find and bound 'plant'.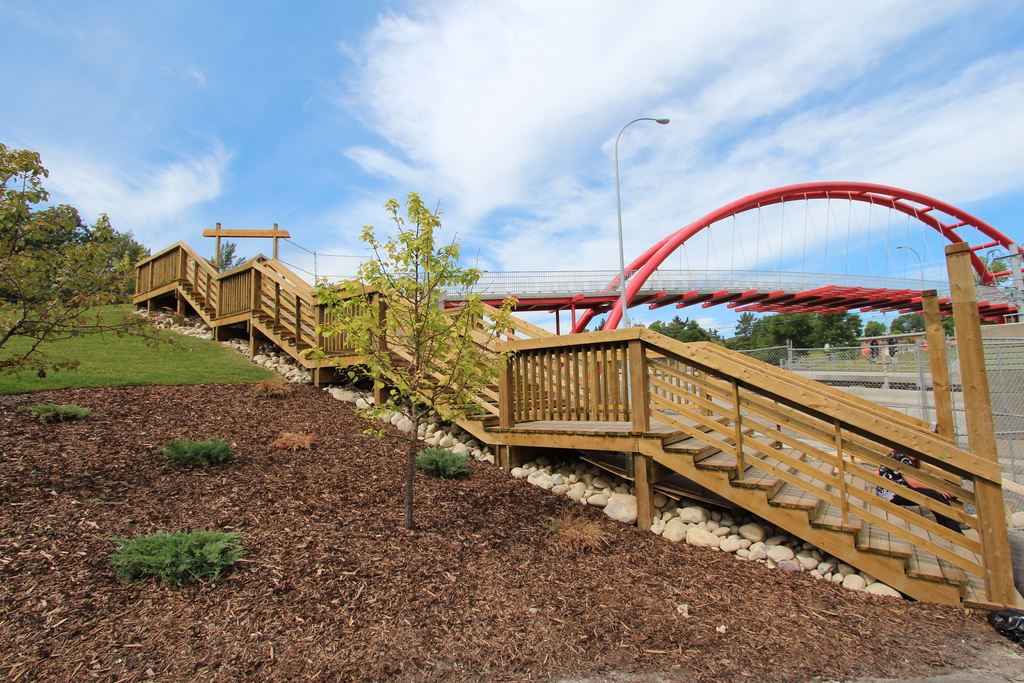
Bound: BBox(538, 508, 615, 552).
